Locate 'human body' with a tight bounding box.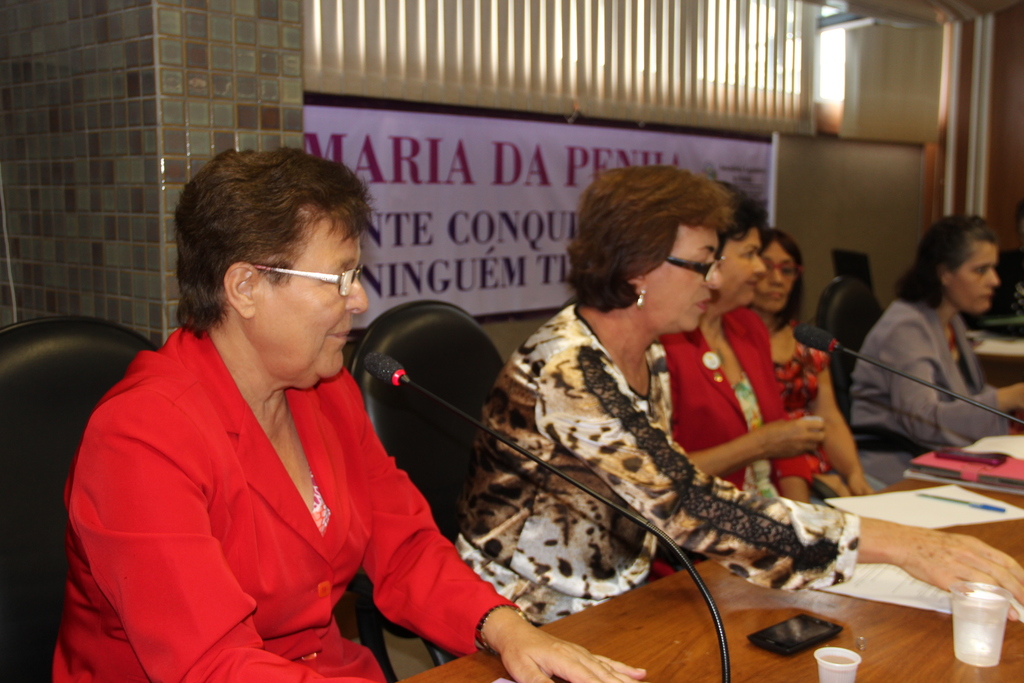
451, 296, 1023, 634.
